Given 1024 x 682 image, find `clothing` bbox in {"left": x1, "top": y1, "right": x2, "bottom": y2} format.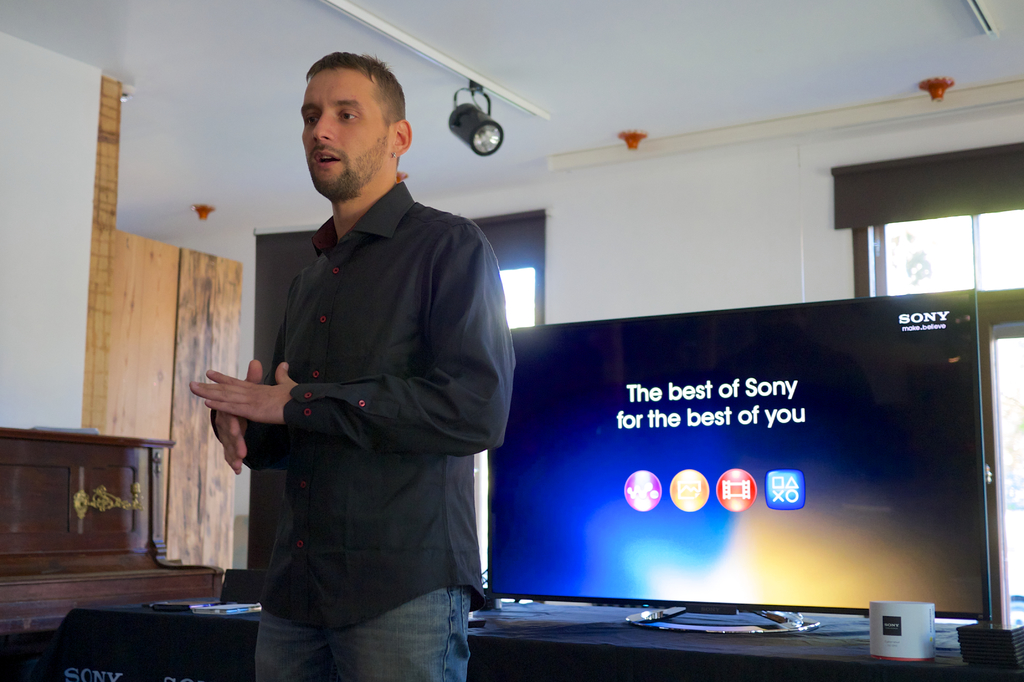
{"left": 205, "top": 147, "right": 520, "bottom": 663}.
